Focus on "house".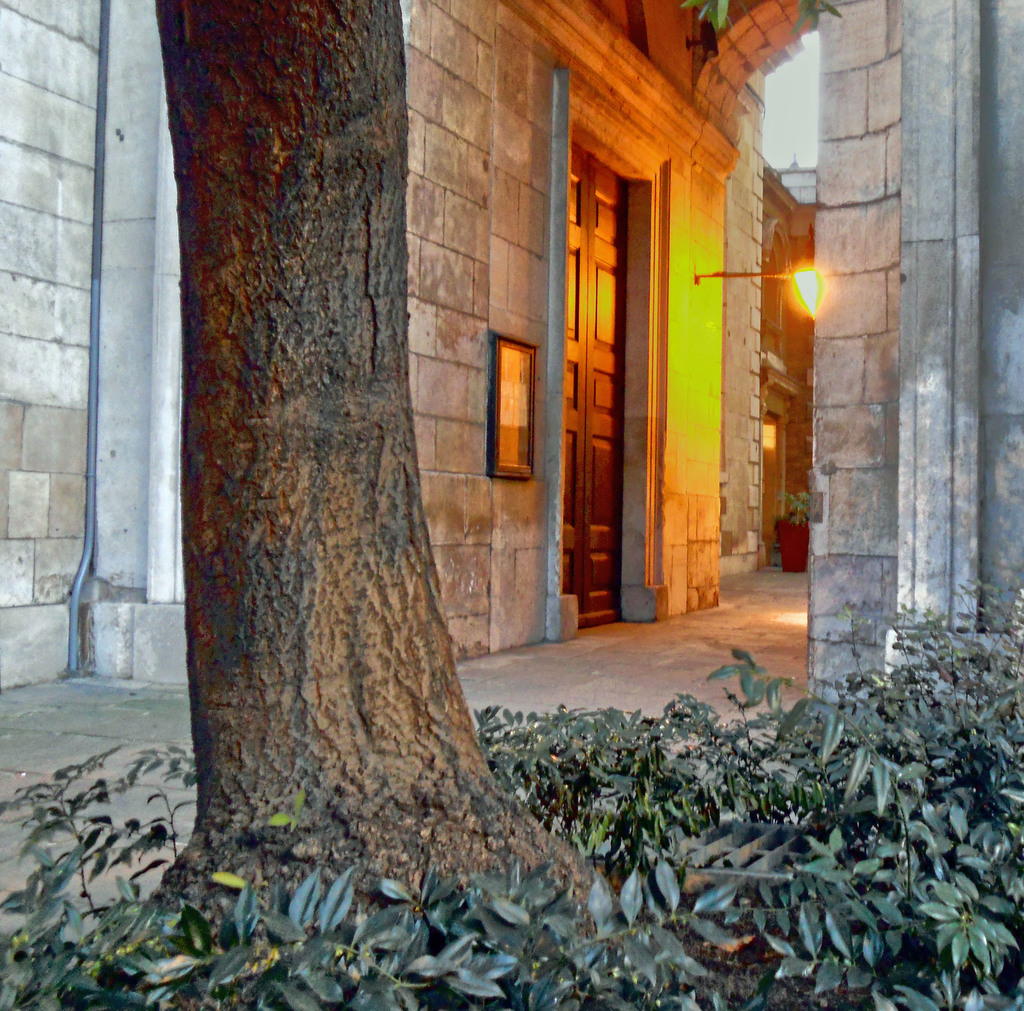
Focused at l=111, t=0, r=975, b=923.
